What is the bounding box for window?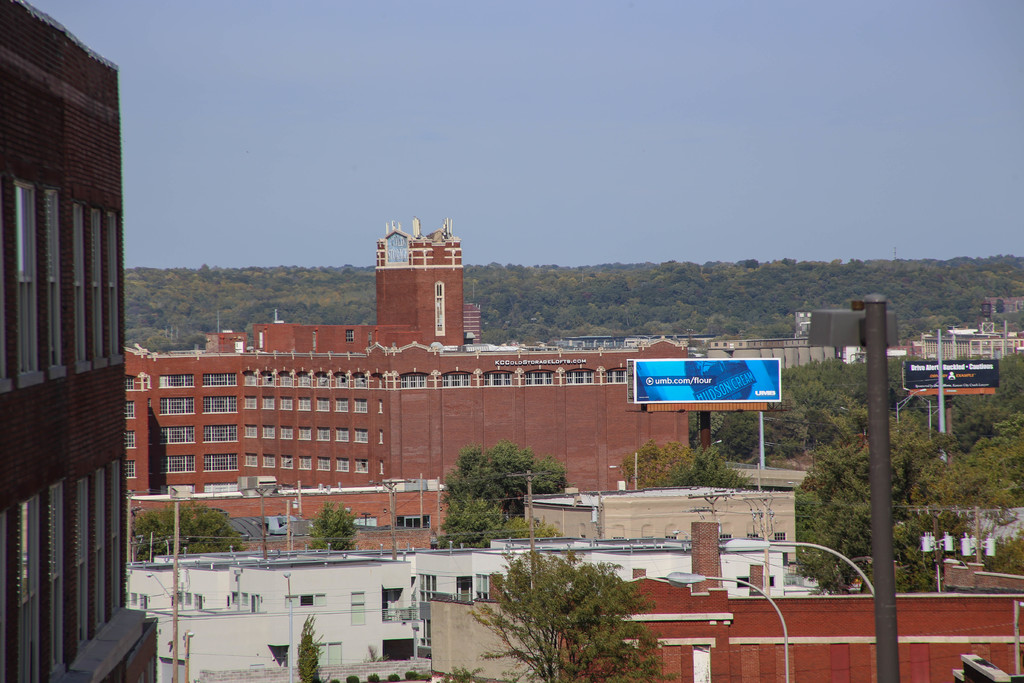
Rect(244, 424, 264, 439).
